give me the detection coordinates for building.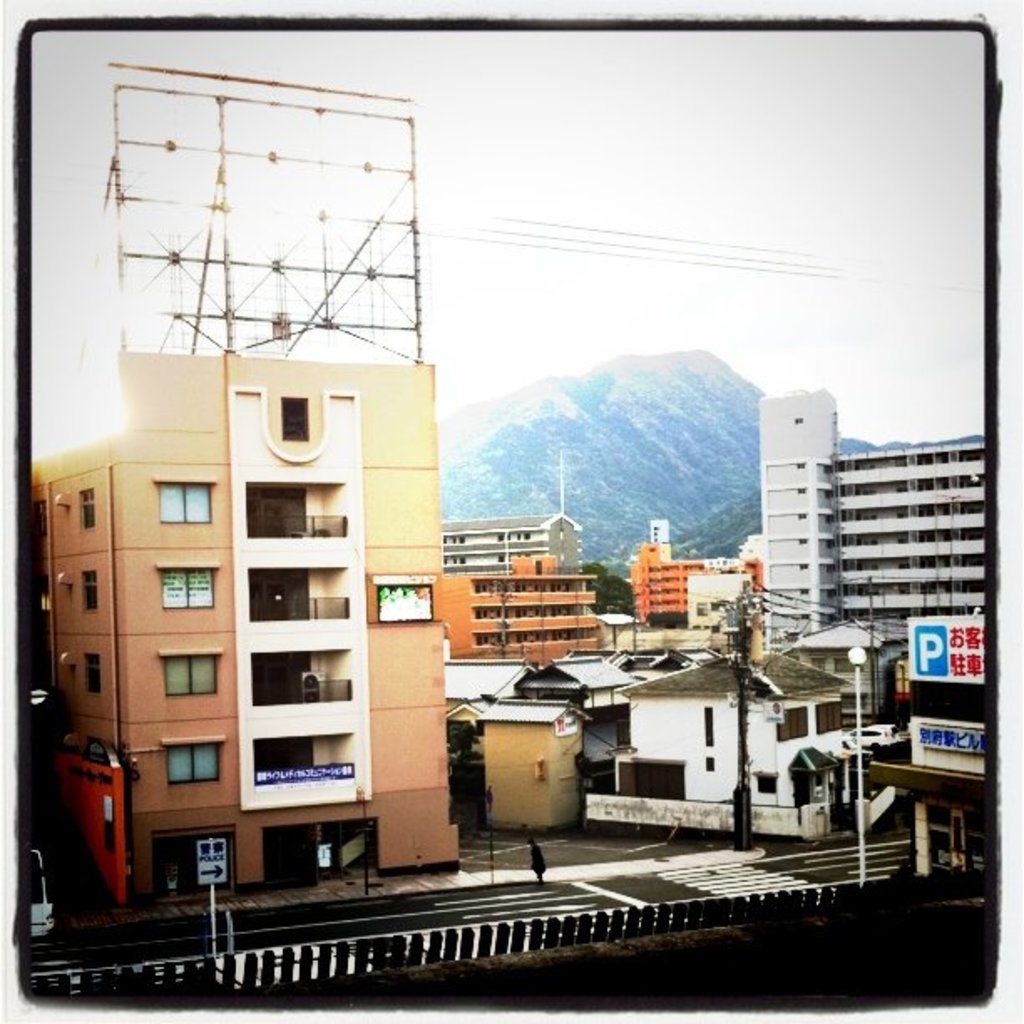
detection(636, 534, 750, 624).
